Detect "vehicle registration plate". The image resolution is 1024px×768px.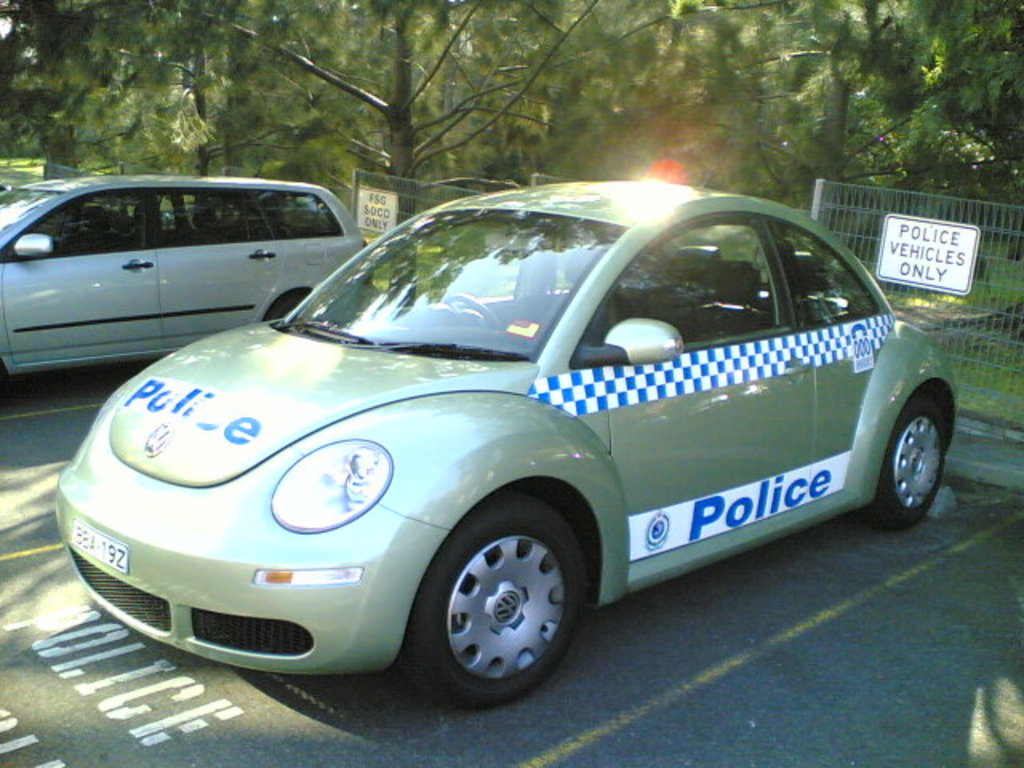
(64, 531, 131, 565).
